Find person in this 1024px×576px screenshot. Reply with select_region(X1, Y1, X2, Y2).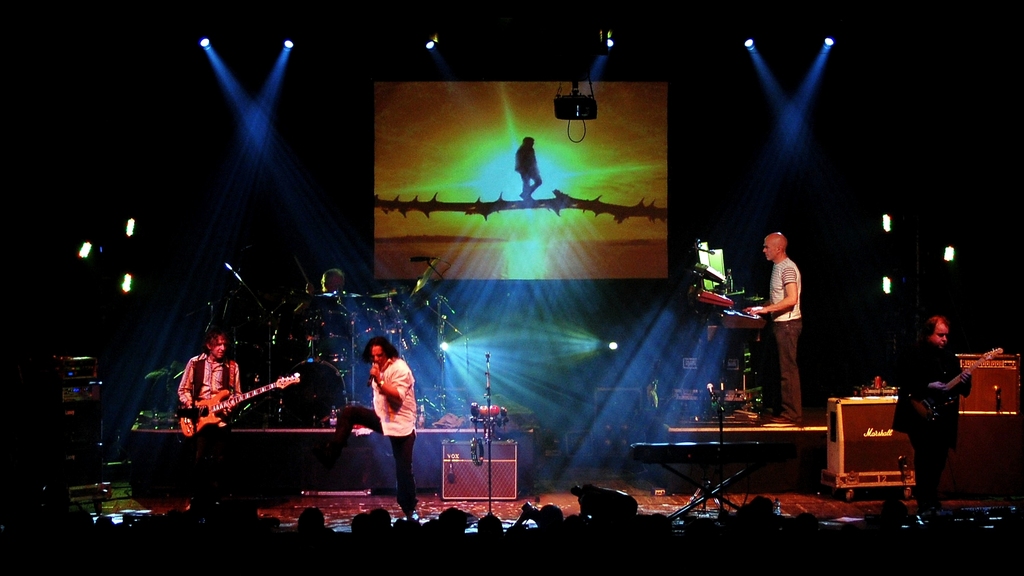
select_region(353, 335, 417, 501).
